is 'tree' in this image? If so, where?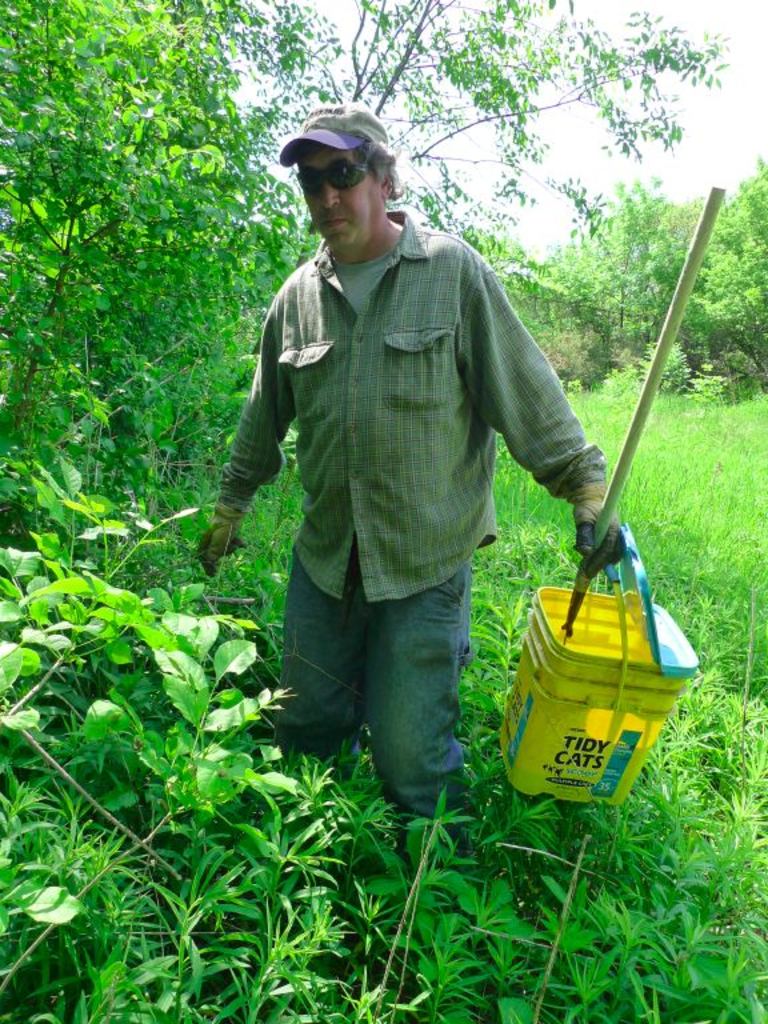
Yes, at [680, 131, 767, 363].
